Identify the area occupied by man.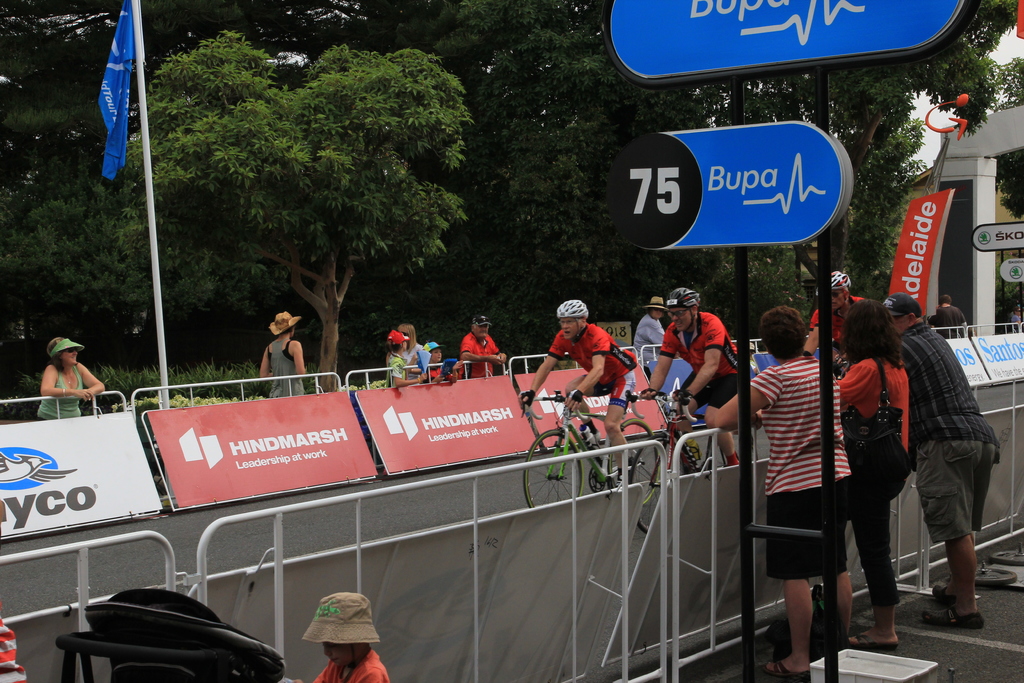
Area: <bbox>800, 270, 863, 372</bbox>.
